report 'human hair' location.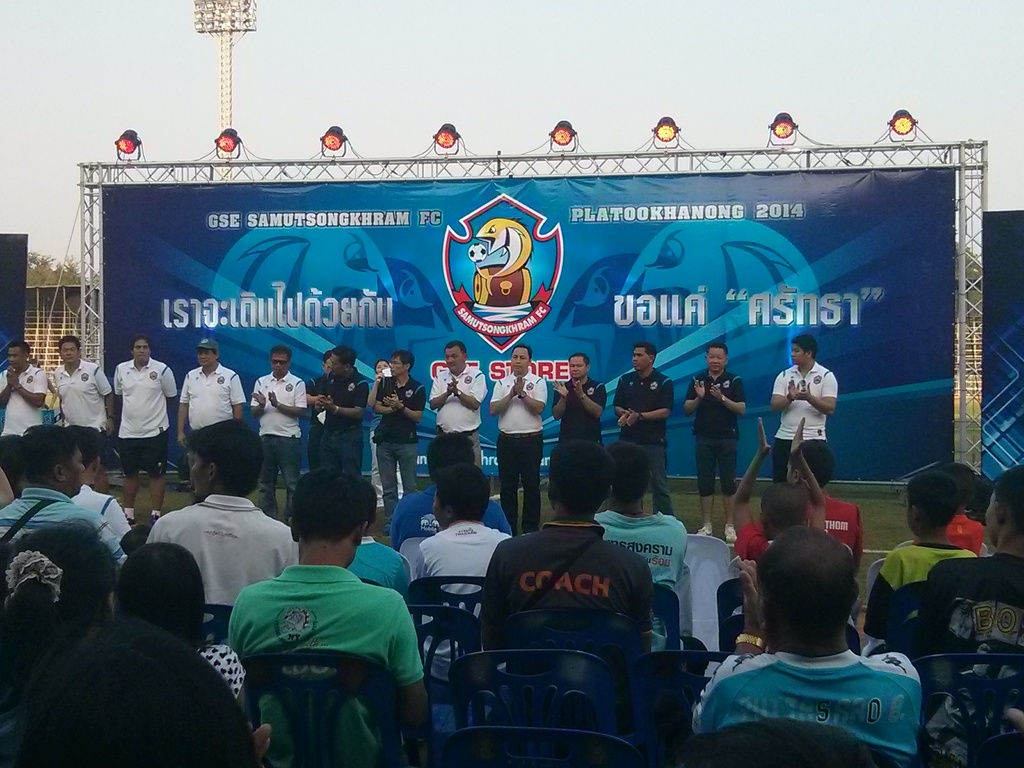
Report: [left=186, top=421, right=266, bottom=495].
